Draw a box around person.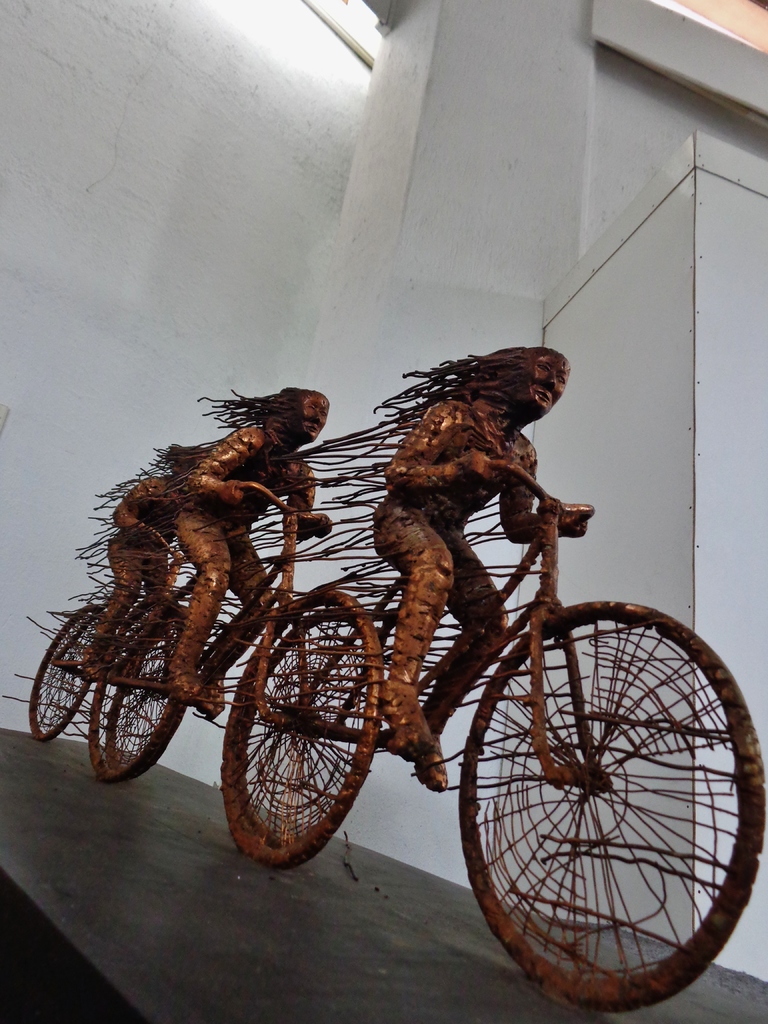
x1=91 y1=449 x2=182 y2=674.
